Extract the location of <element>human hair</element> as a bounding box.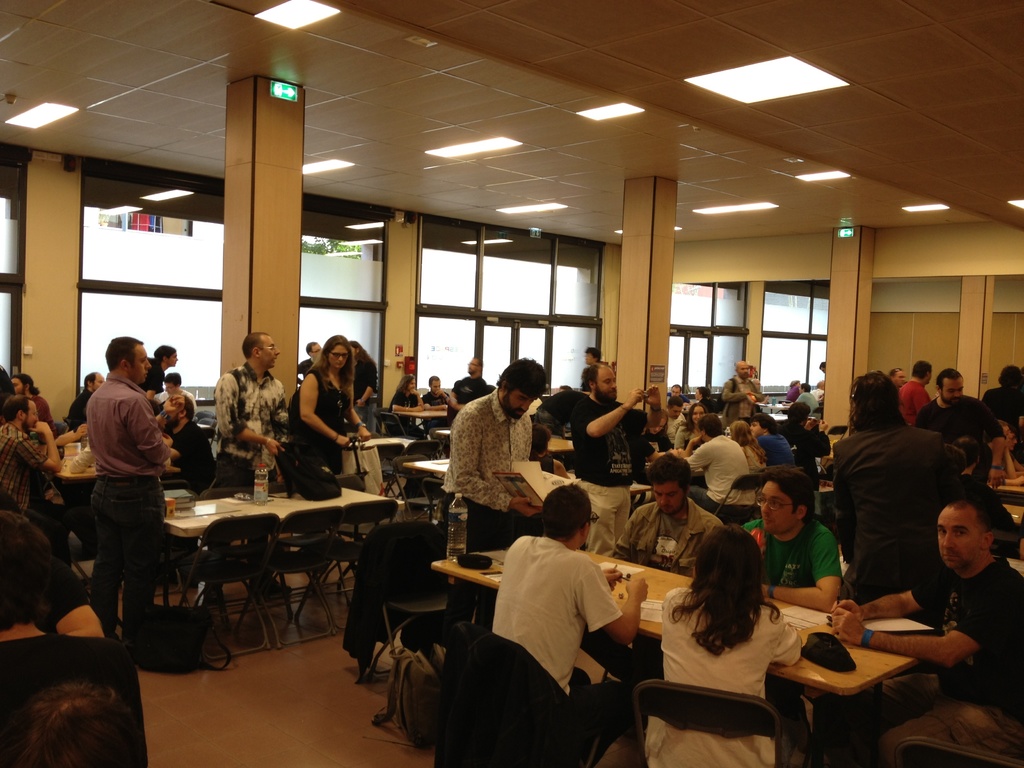
x1=497, y1=358, x2=549, y2=383.
